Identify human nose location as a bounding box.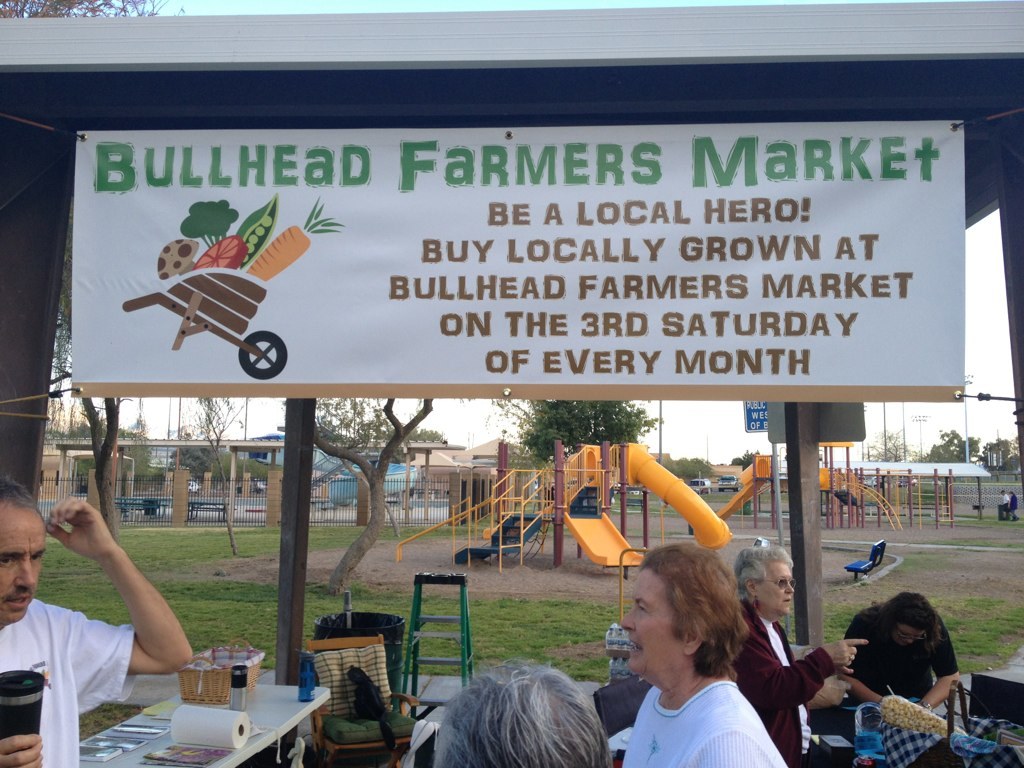
l=14, t=550, r=41, b=589.
